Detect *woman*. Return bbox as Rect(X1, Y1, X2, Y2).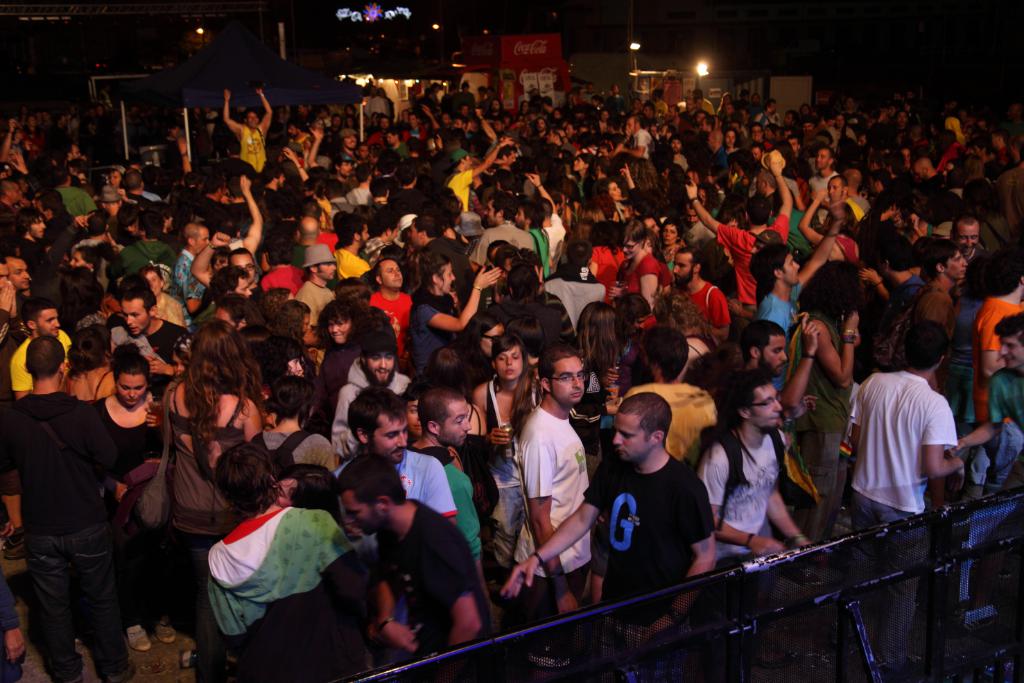
Rect(317, 298, 373, 356).
